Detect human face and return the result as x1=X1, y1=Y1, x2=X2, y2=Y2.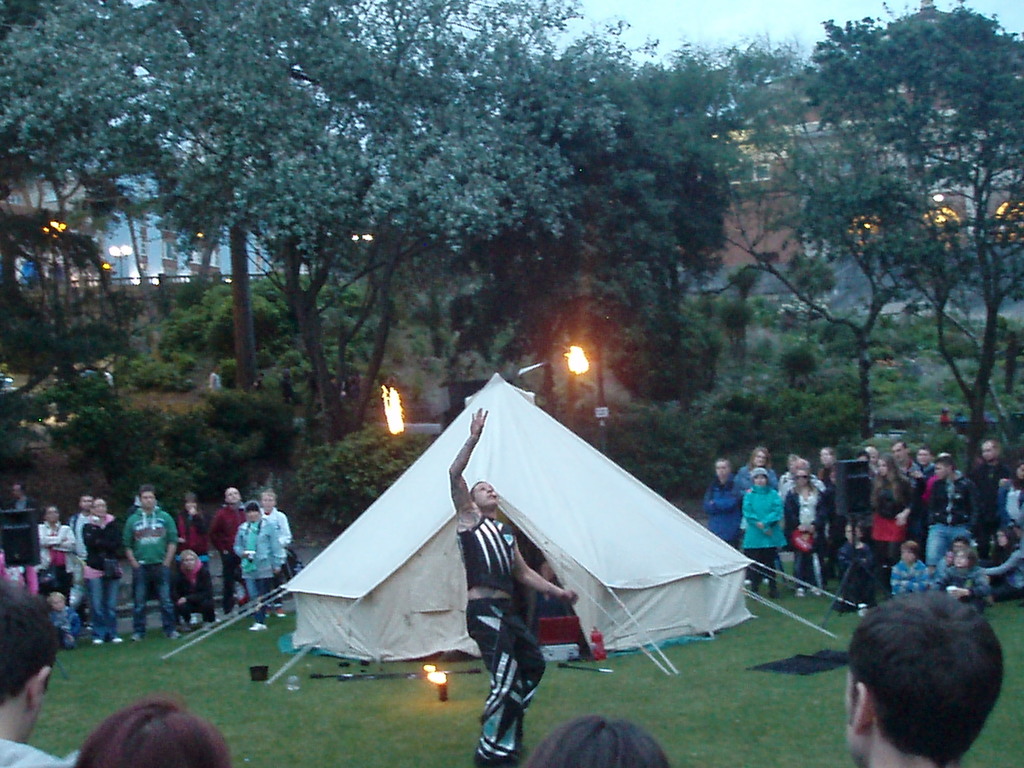
x1=1014, y1=463, x2=1023, y2=478.
